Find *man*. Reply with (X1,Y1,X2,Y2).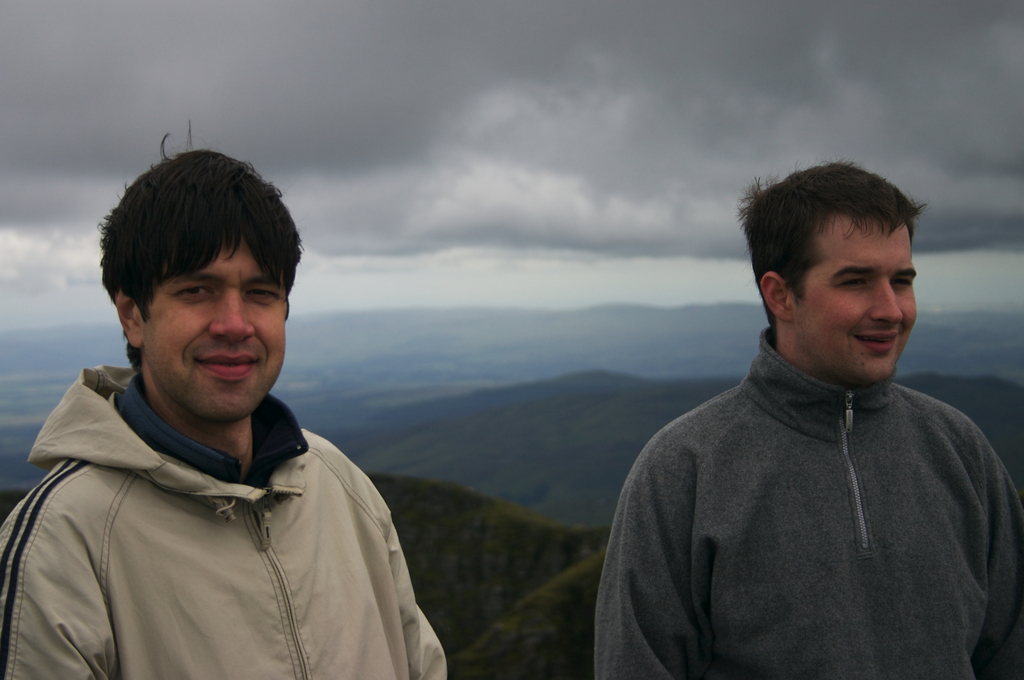
(3,135,449,679).
